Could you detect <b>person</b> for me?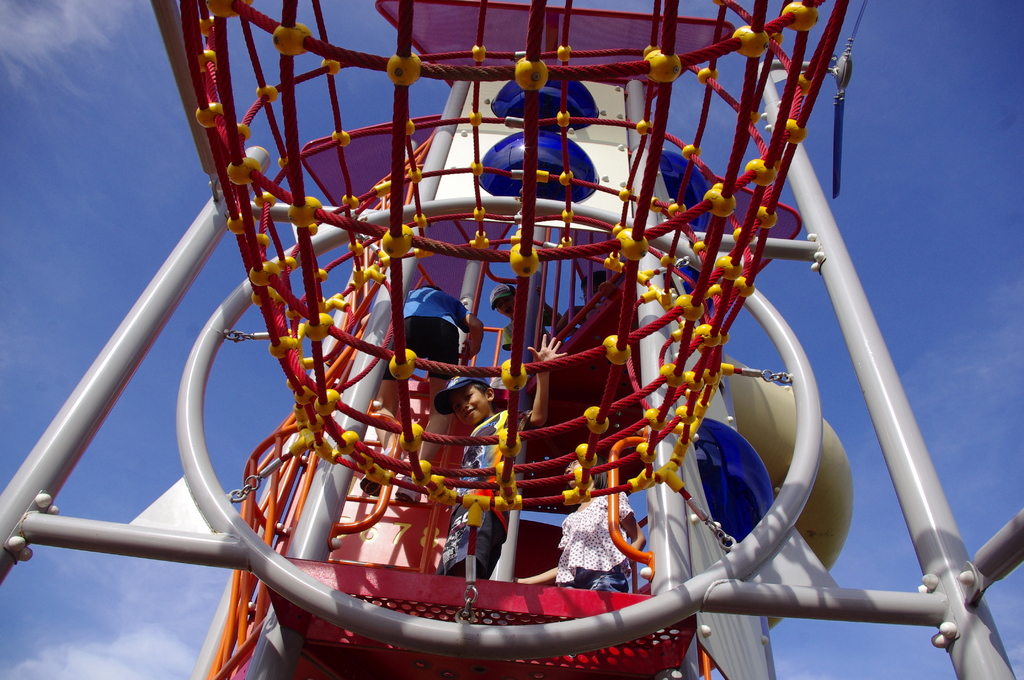
Detection result: crop(556, 457, 645, 590).
